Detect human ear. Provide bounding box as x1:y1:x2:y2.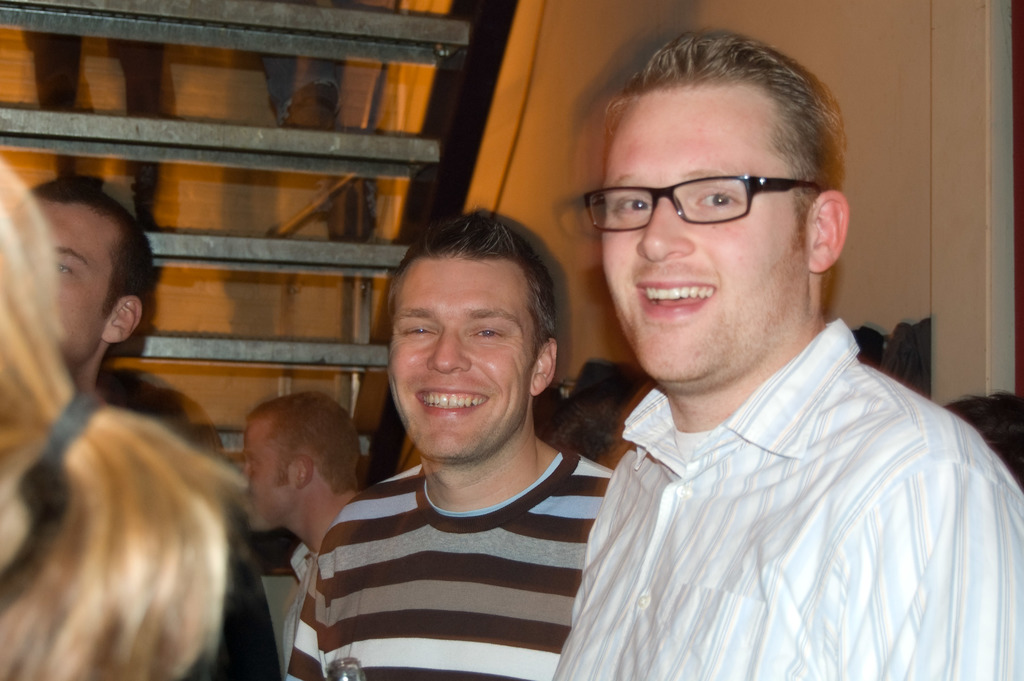
532:339:557:396.
